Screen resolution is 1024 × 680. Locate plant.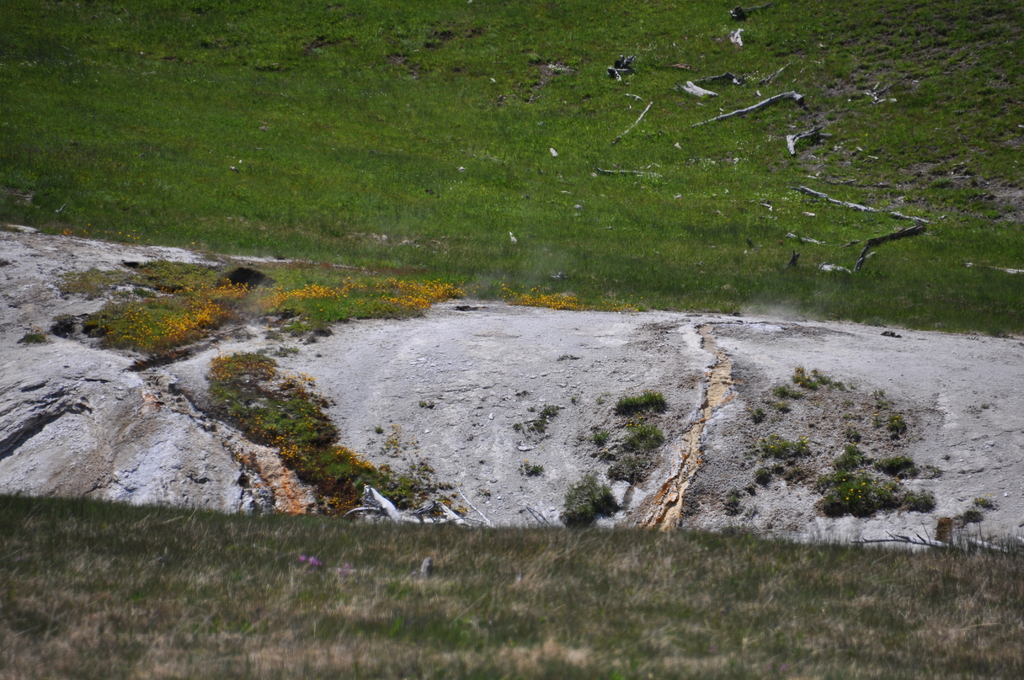
rect(557, 471, 619, 526).
